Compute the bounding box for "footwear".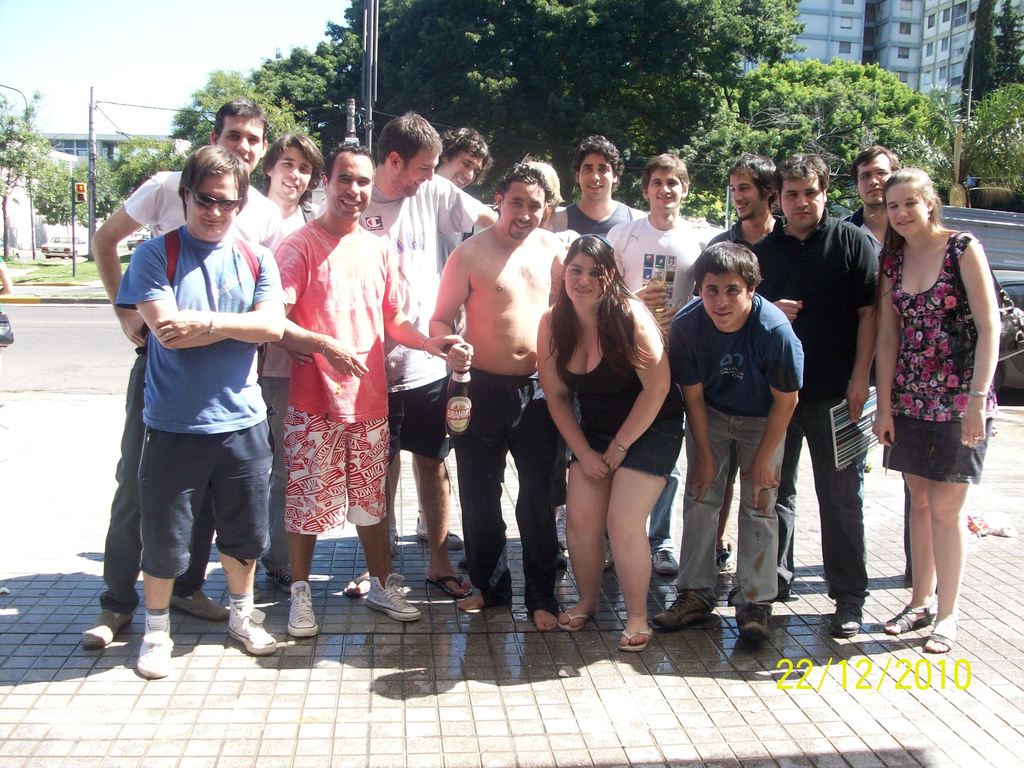
bbox(414, 527, 468, 552).
